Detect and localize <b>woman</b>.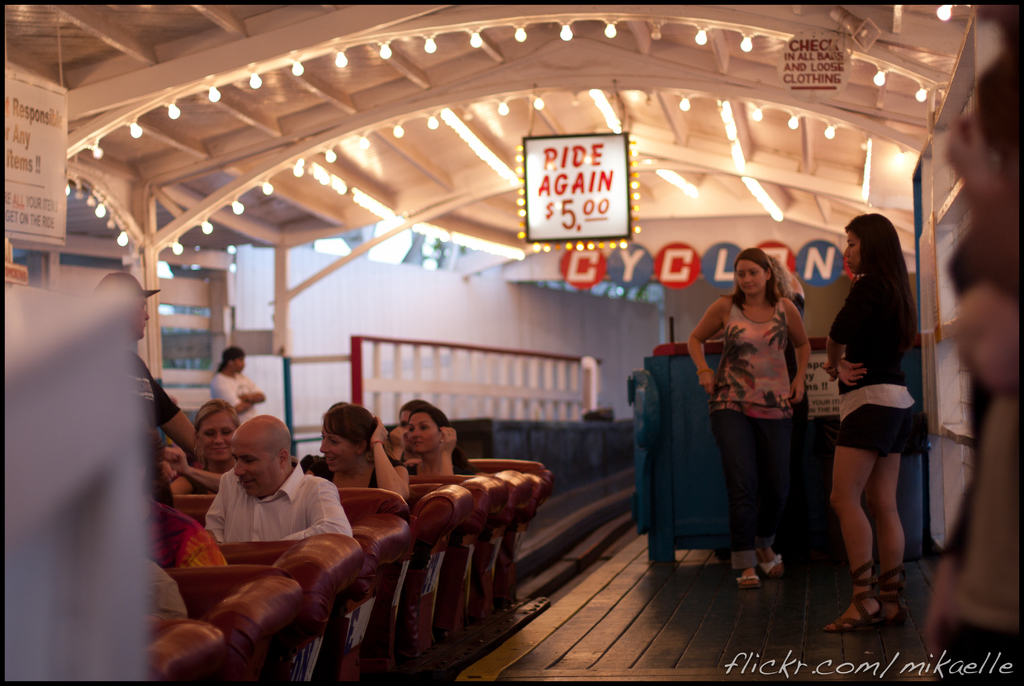
Localized at (398,412,489,475).
